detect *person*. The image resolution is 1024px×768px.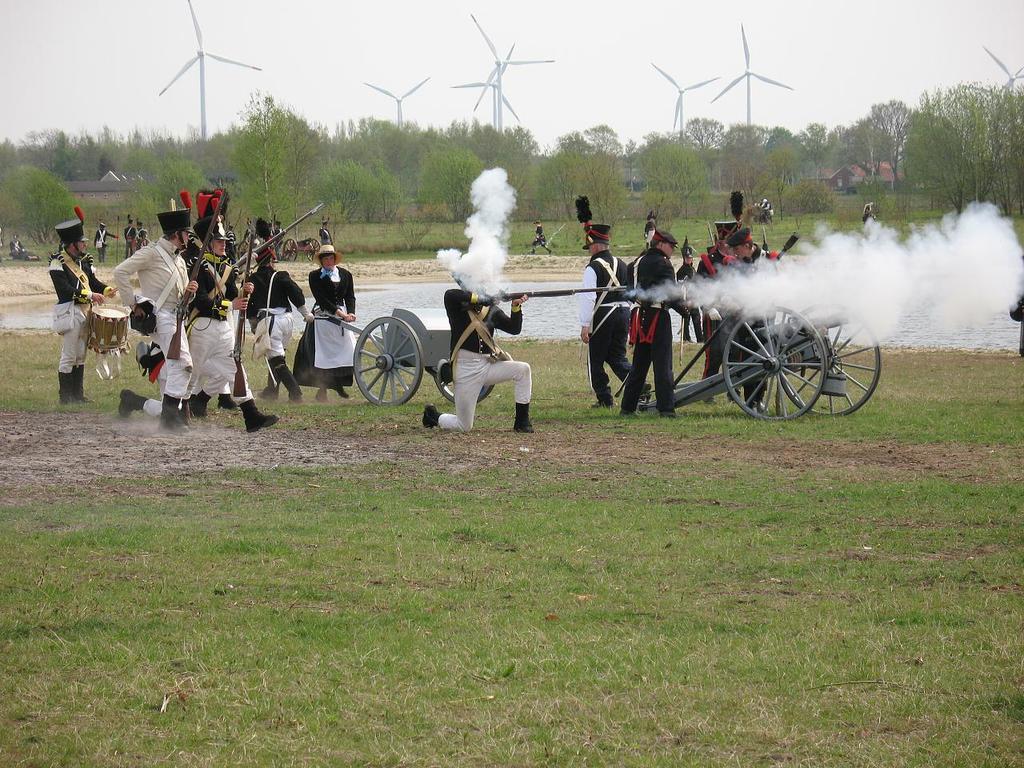
(left=55, top=214, right=115, bottom=406).
